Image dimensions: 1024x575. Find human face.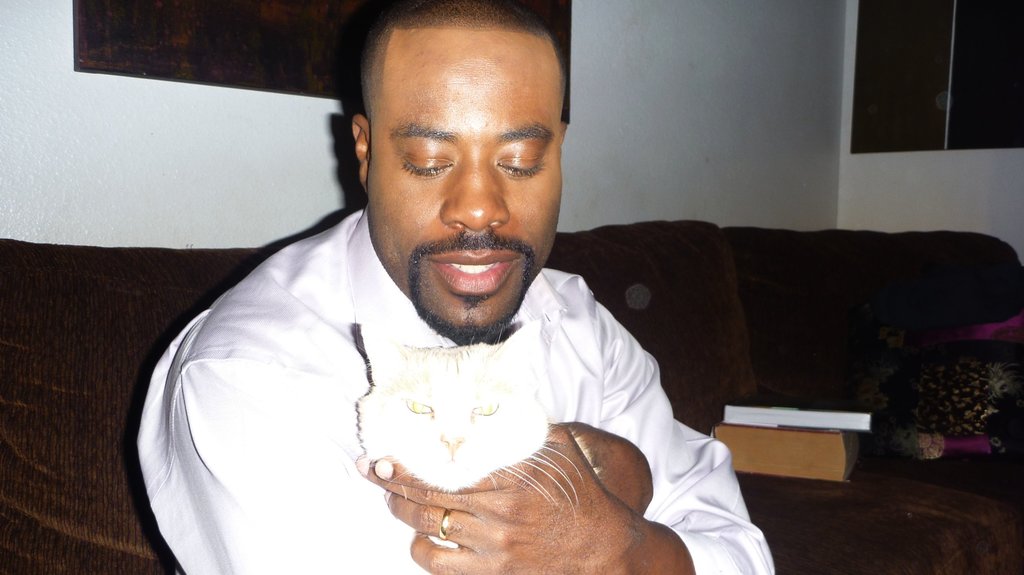
<box>368,65,562,342</box>.
